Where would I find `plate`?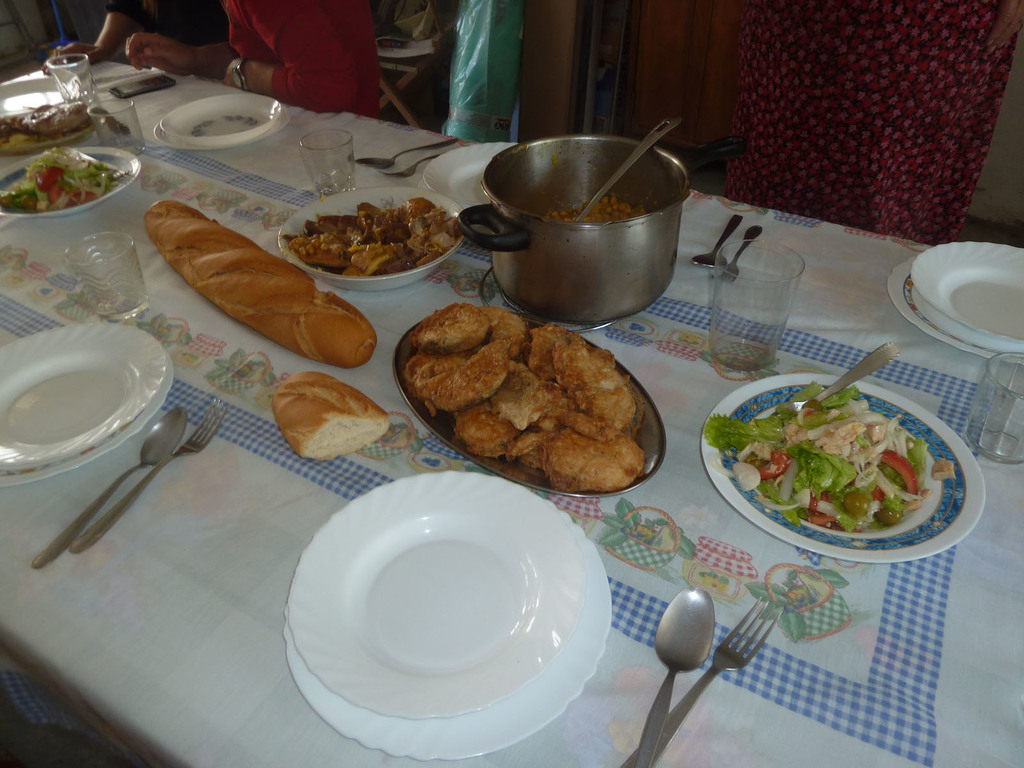
At <box>0,73,72,125</box>.
